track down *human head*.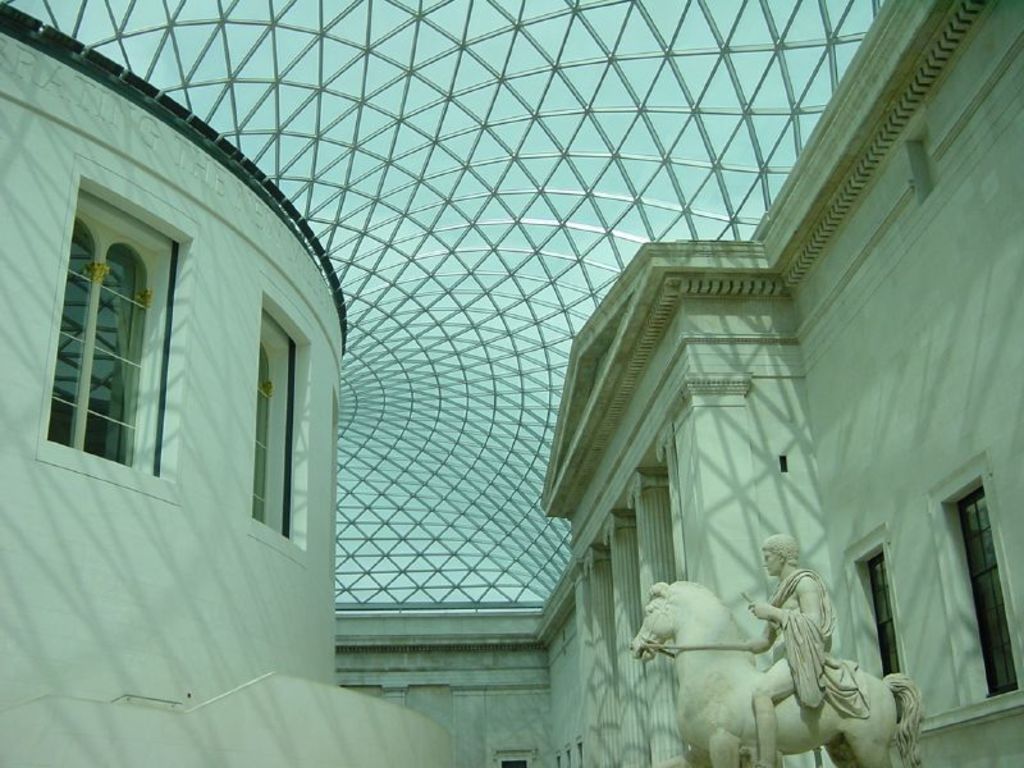
Tracked to x1=763, y1=534, x2=799, y2=576.
